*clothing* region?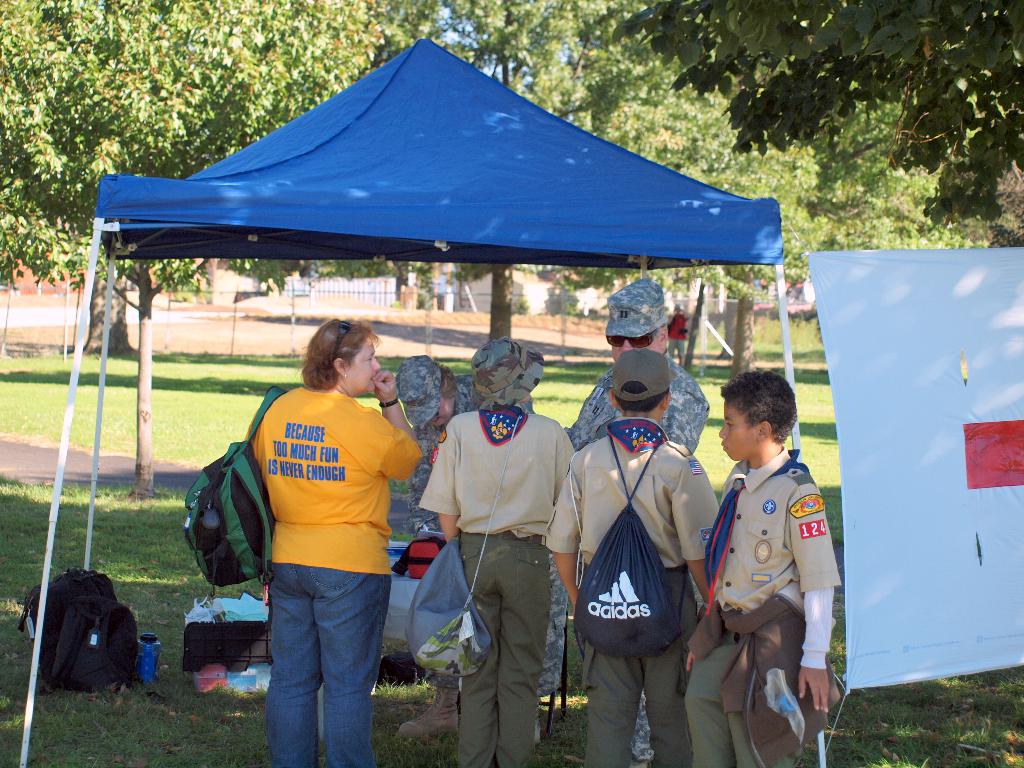
[left=684, top=447, right=844, bottom=767]
